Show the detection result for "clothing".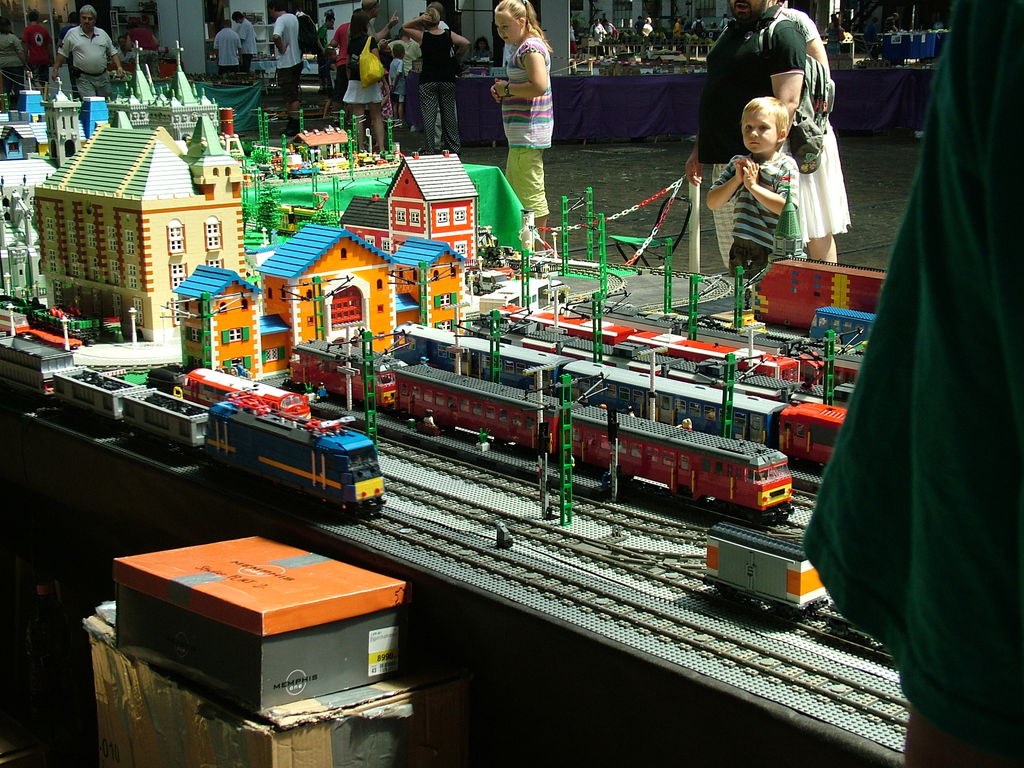
[left=791, top=6, right=852, bottom=248].
